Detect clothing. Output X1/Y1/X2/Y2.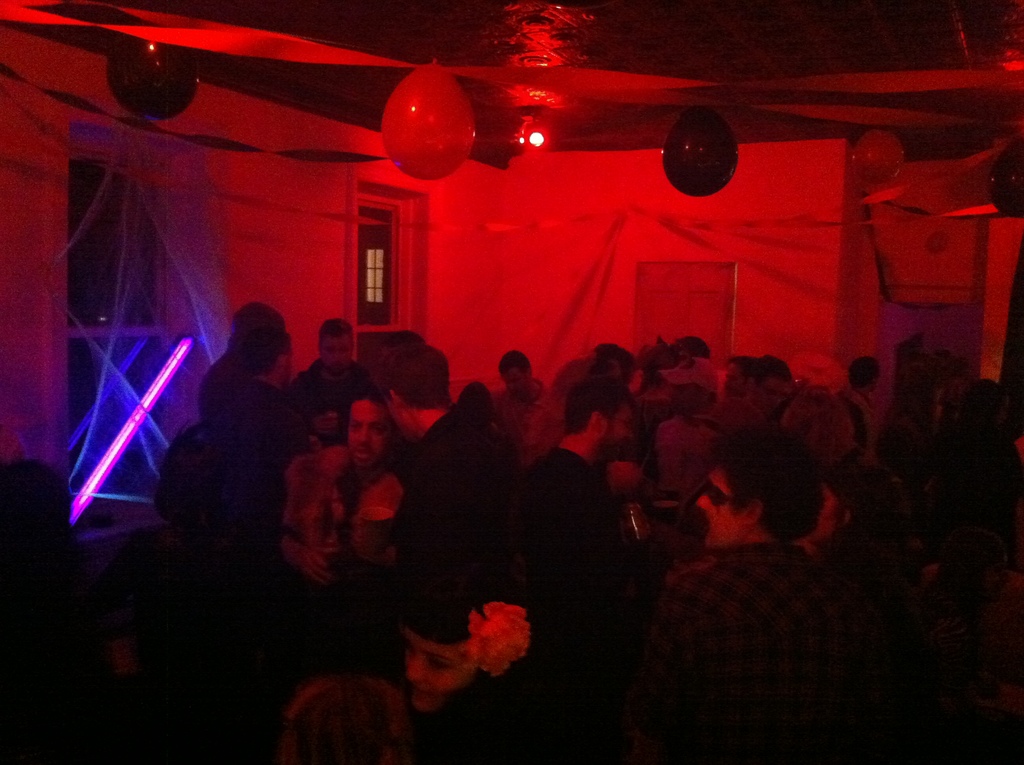
513/435/612/641.
